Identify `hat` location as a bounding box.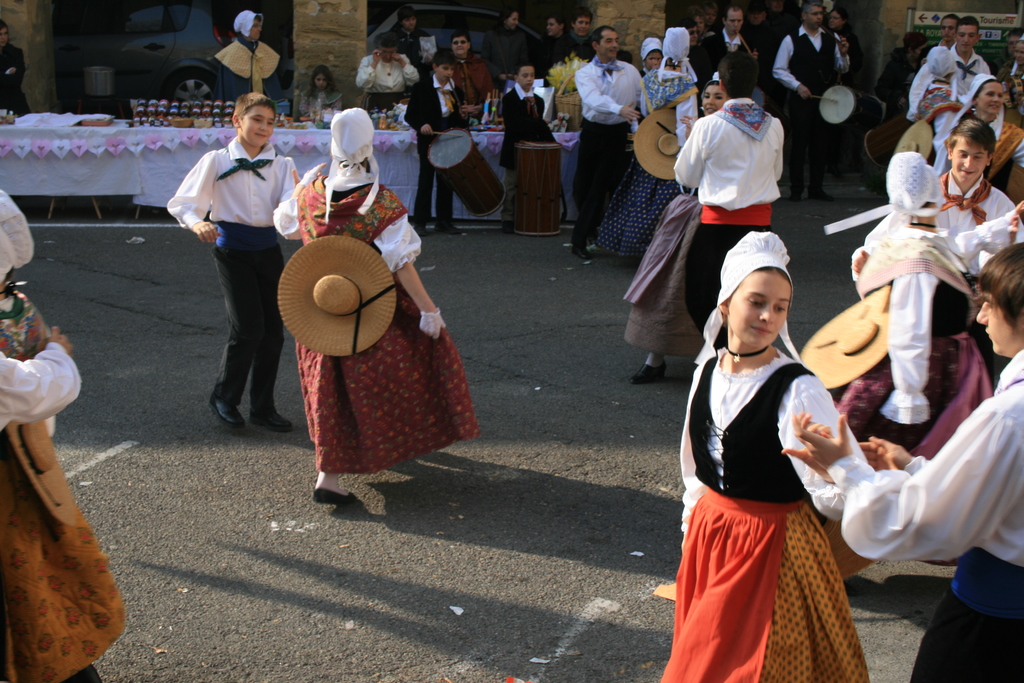
(x1=276, y1=234, x2=399, y2=361).
